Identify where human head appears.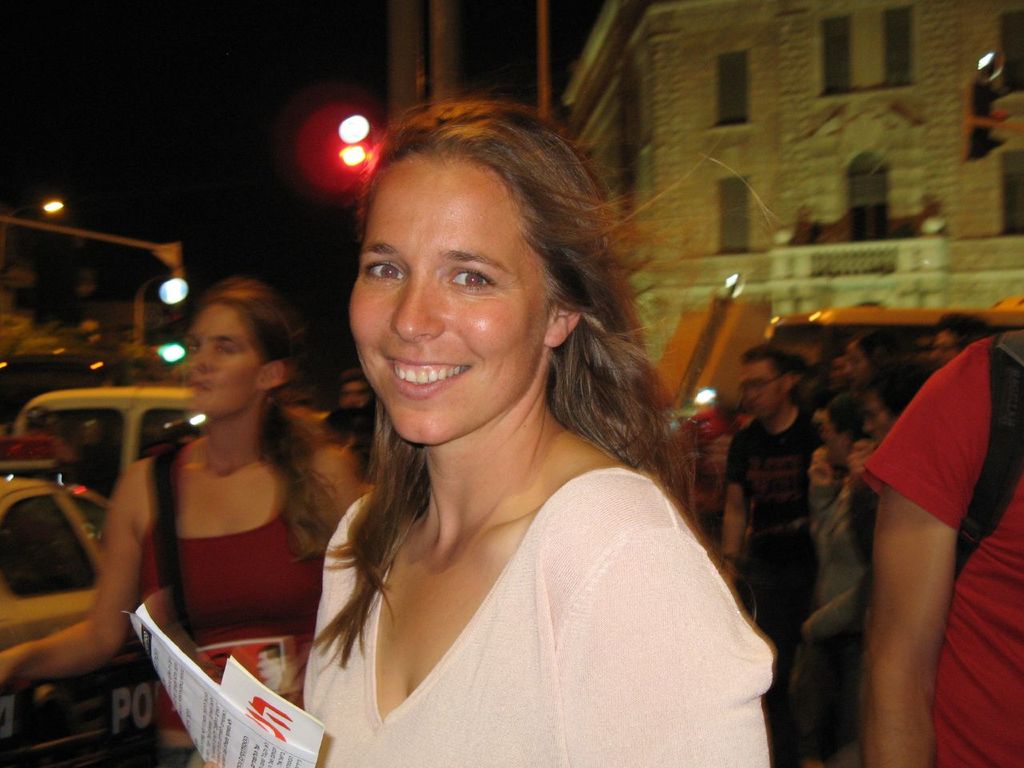
Appears at [845,332,899,388].
